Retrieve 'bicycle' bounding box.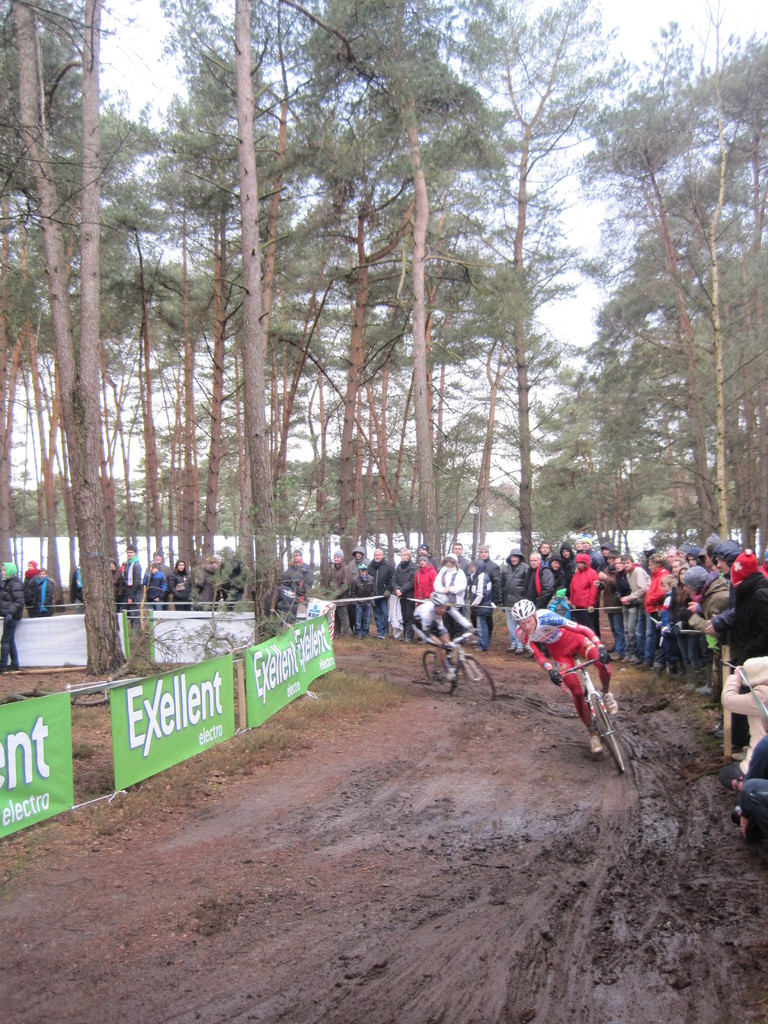
Bounding box: <region>547, 637, 634, 768</region>.
